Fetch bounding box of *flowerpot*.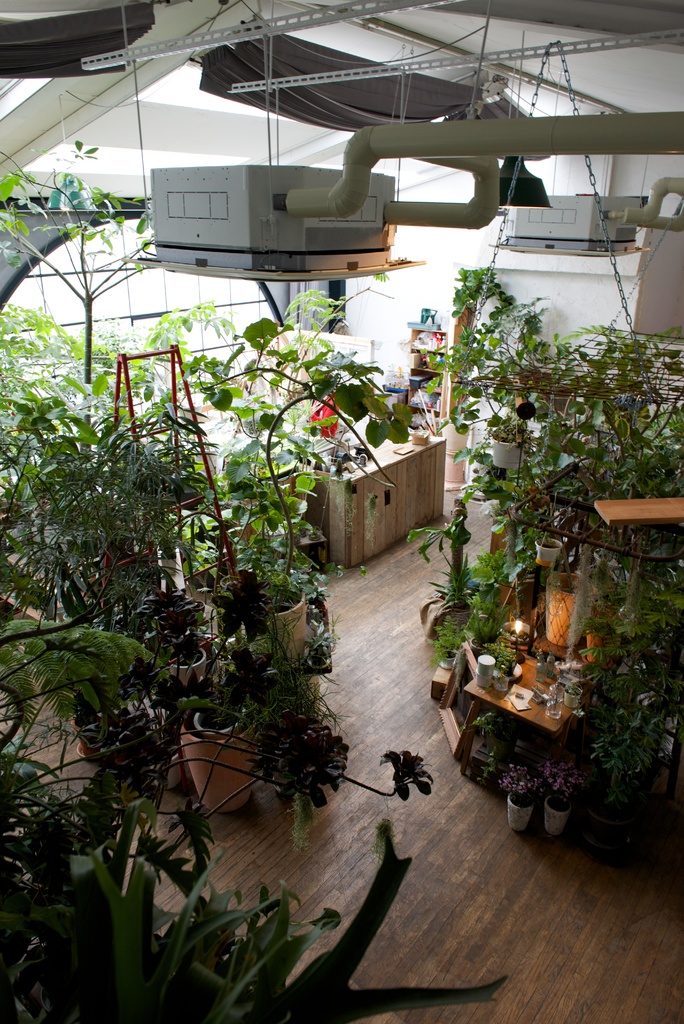
Bbox: <box>504,790,534,831</box>.
